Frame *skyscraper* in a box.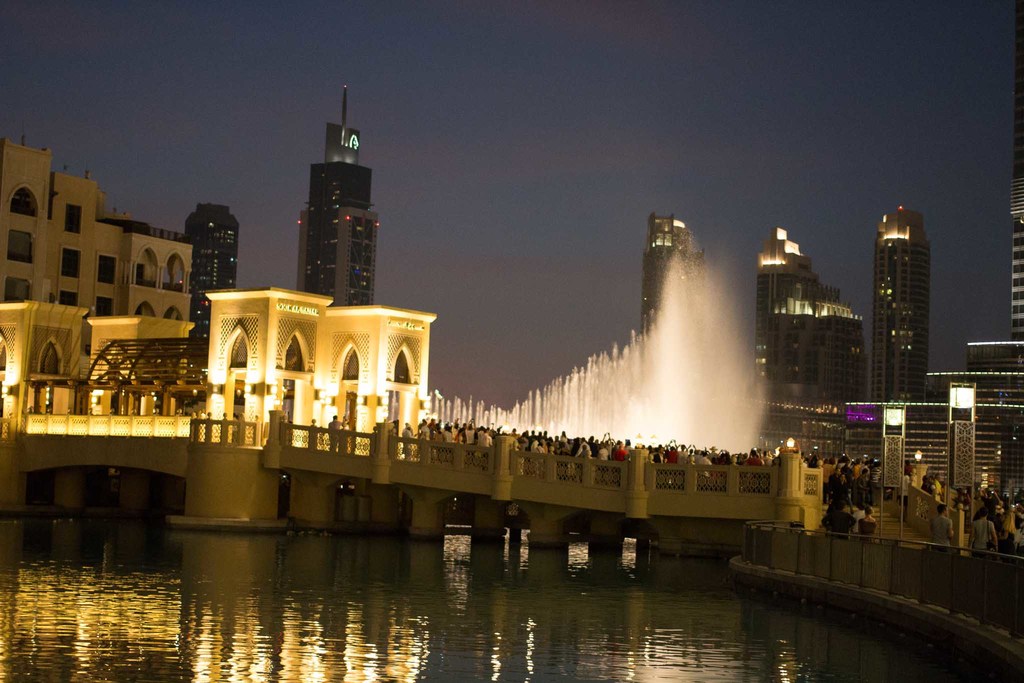
<box>1012,0,1023,339</box>.
